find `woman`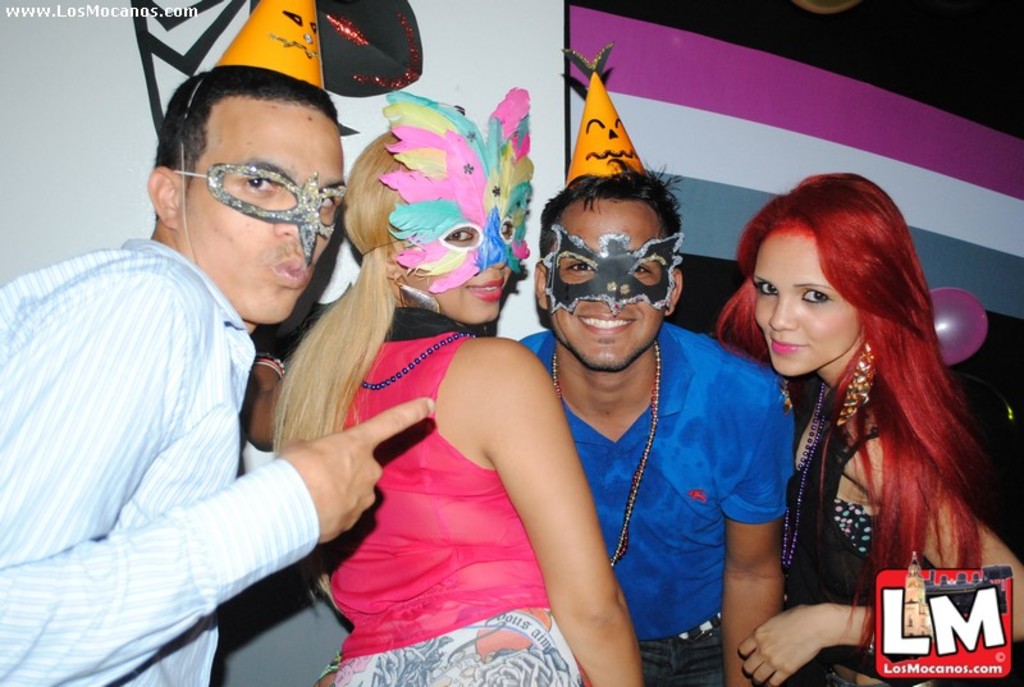
locate(238, 93, 649, 686)
